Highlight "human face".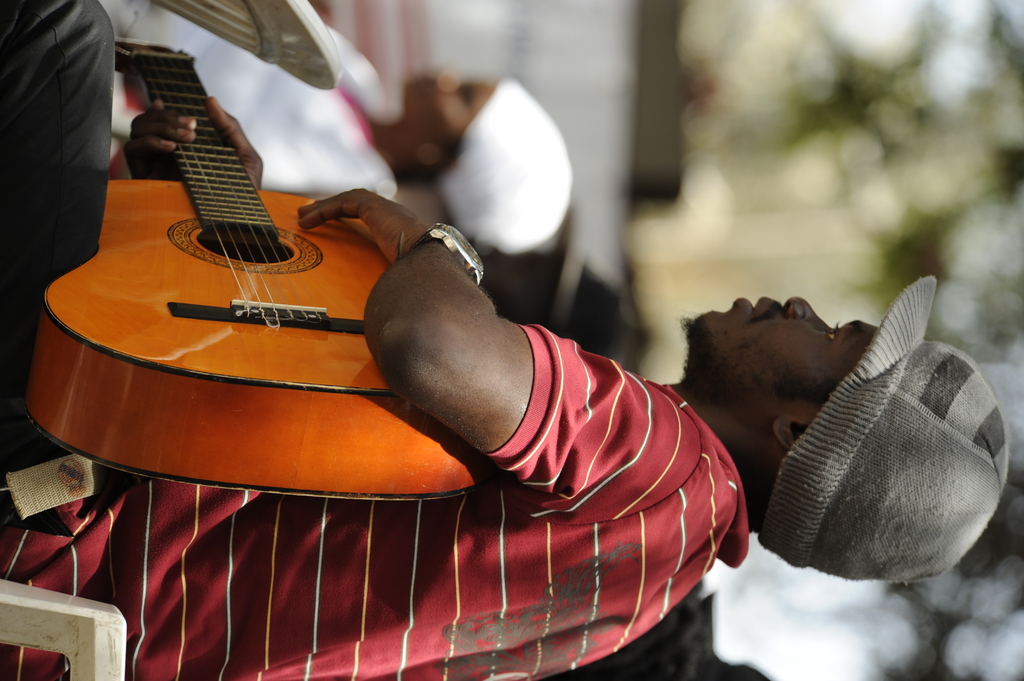
Highlighted region: [687, 296, 877, 417].
